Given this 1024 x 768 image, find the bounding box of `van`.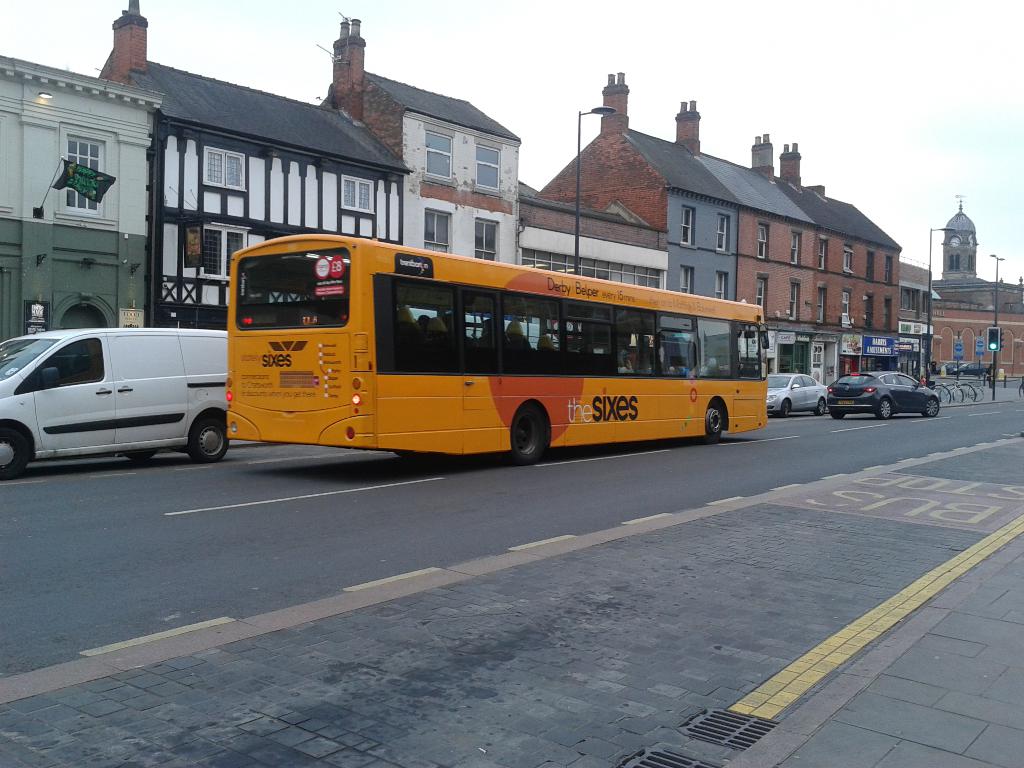
bbox(0, 325, 226, 481).
